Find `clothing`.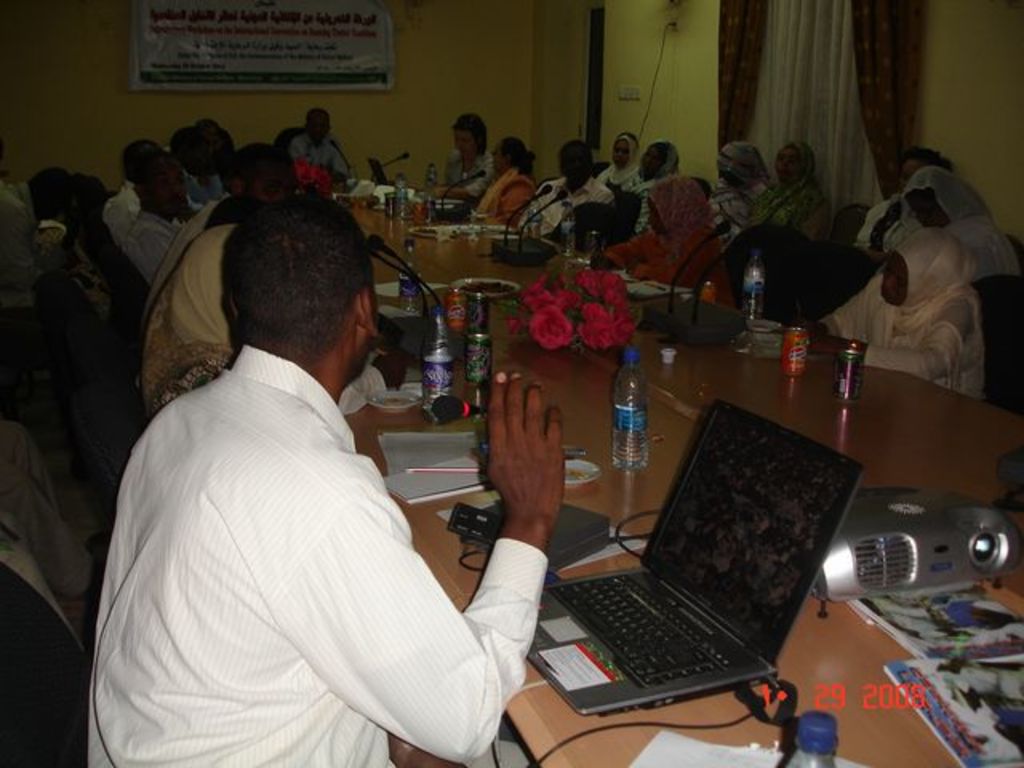
rect(139, 229, 368, 413).
